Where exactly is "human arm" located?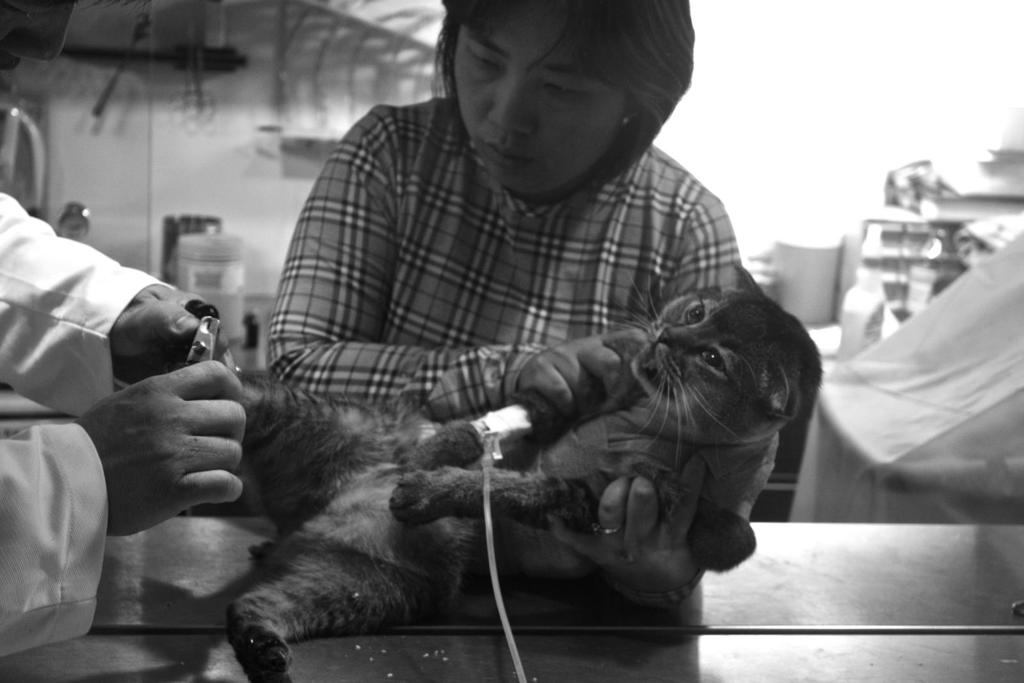
Its bounding box is (561,187,782,617).
